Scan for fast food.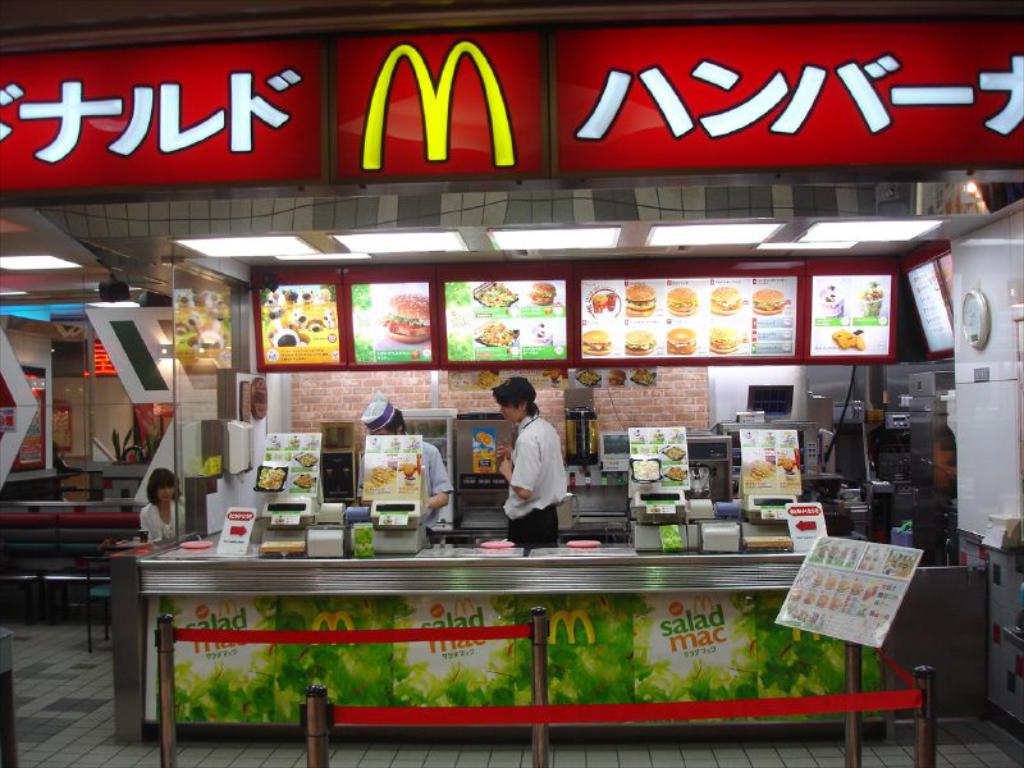
Scan result: (left=663, top=444, right=690, bottom=460).
